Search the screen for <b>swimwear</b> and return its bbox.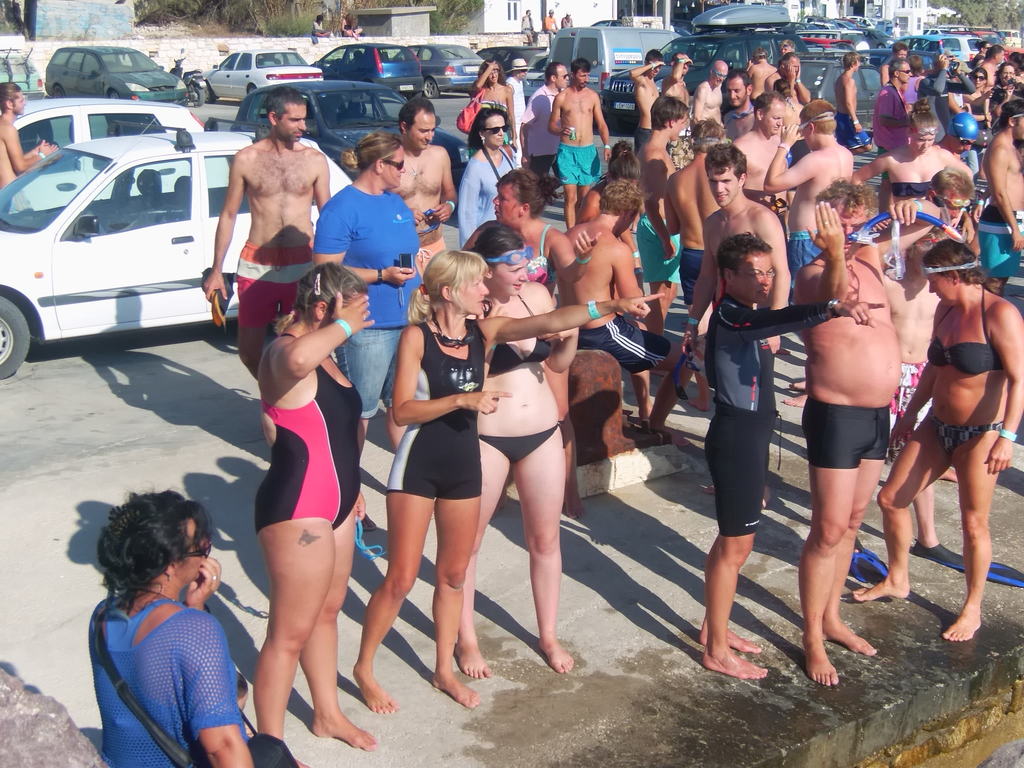
Found: (left=489, top=291, right=551, bottom=372).
